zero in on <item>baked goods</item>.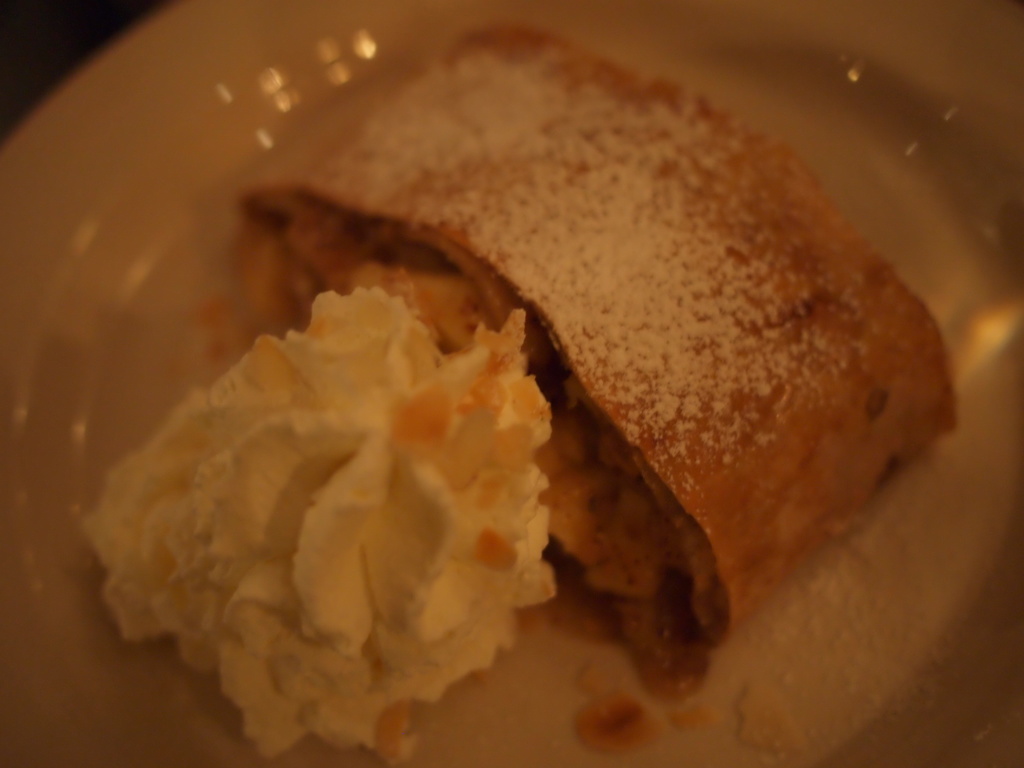
Zeroed in: <bbox>194, 77, 926, 593</bbox>.
